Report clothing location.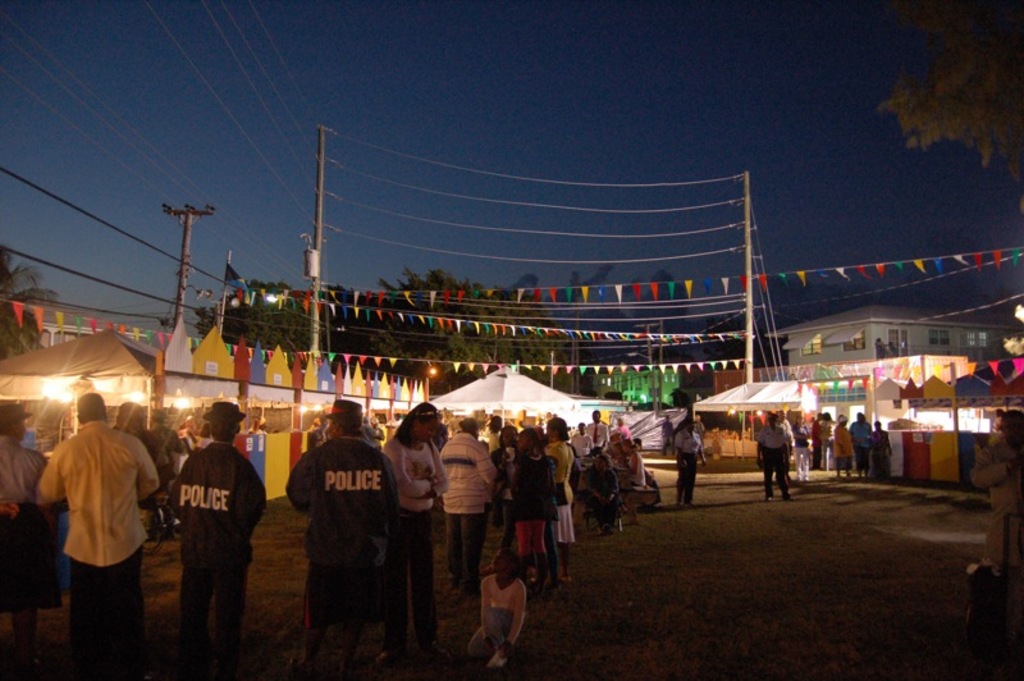
Report: (590, 419, 612, 448).
